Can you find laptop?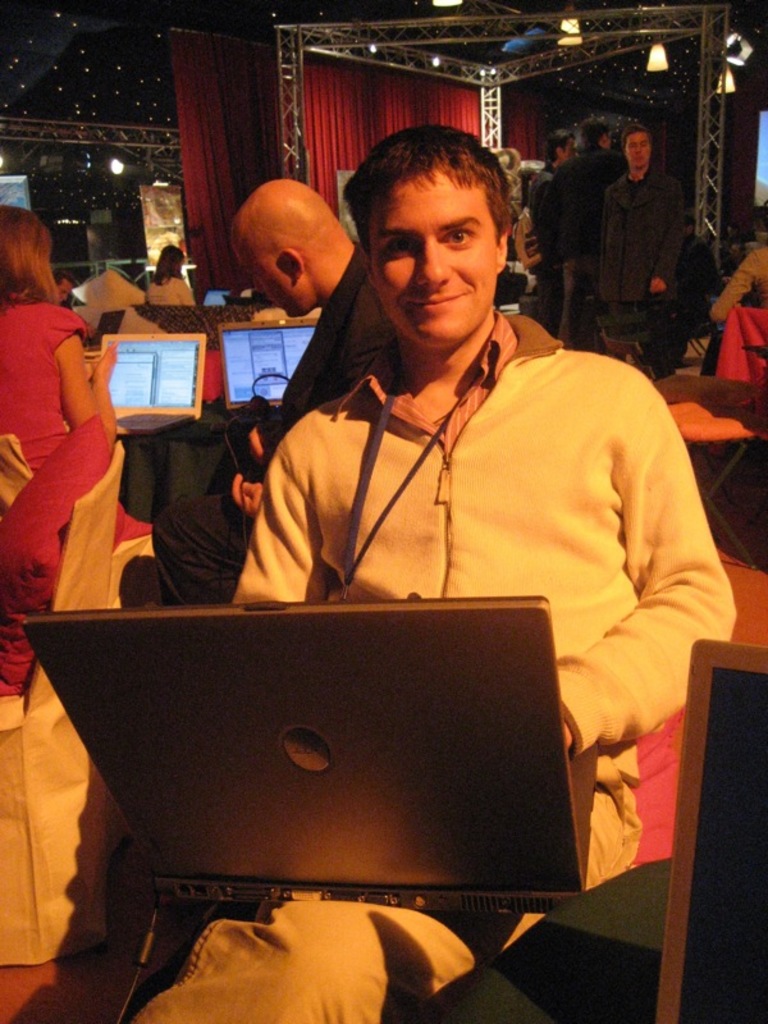
Yes, bounding box: <box>658,645,767,1023</box>.
